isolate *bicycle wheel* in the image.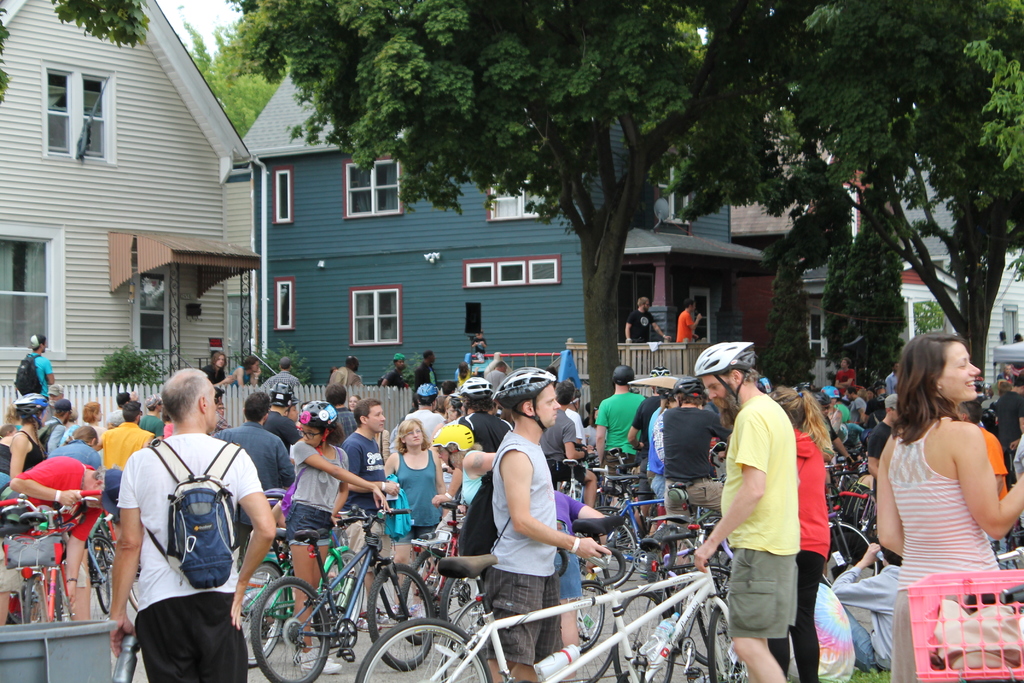
Isolated region: detection(397, 547, 462, 641).
